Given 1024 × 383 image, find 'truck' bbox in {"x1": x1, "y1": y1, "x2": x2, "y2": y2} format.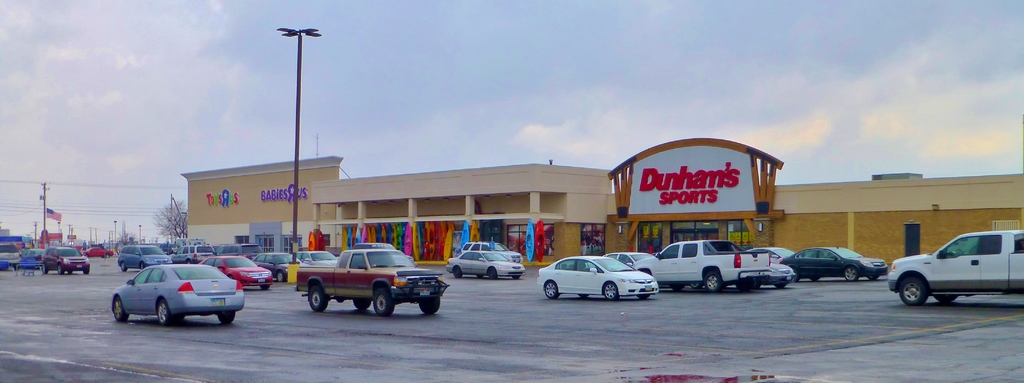
{"x1": 80, "y1": 247, "x2": 113, "y2": 260}.
